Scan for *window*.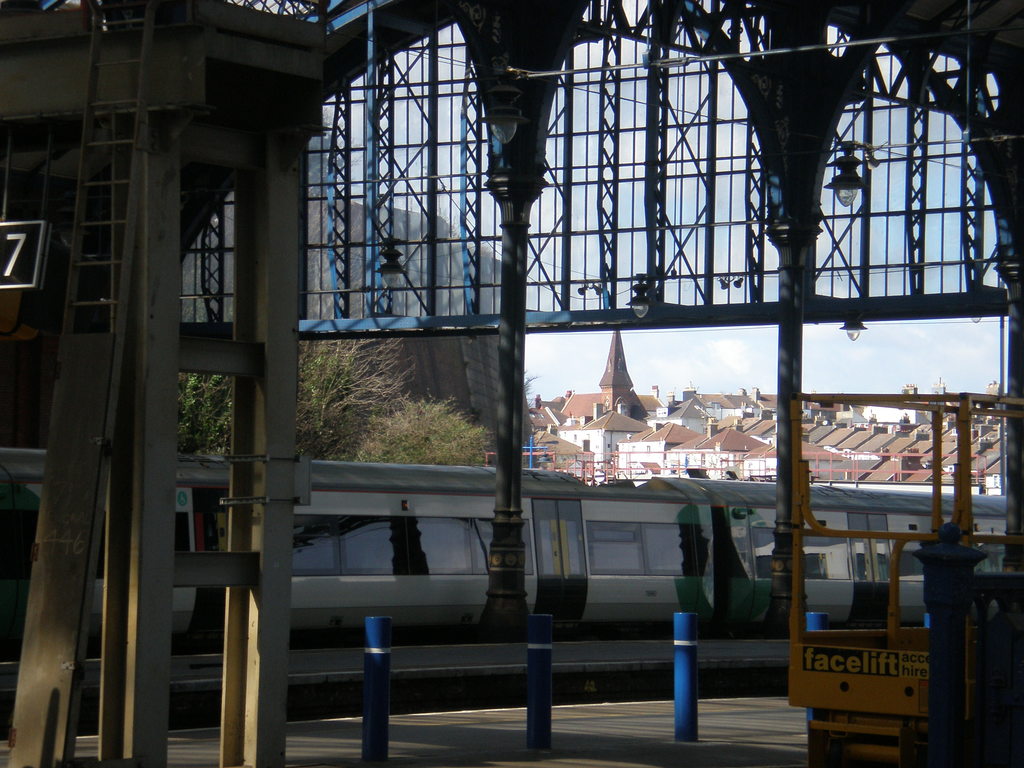
Scan result: {"left": 582, "top": 439, "right": 588, "bottom": 452}.
